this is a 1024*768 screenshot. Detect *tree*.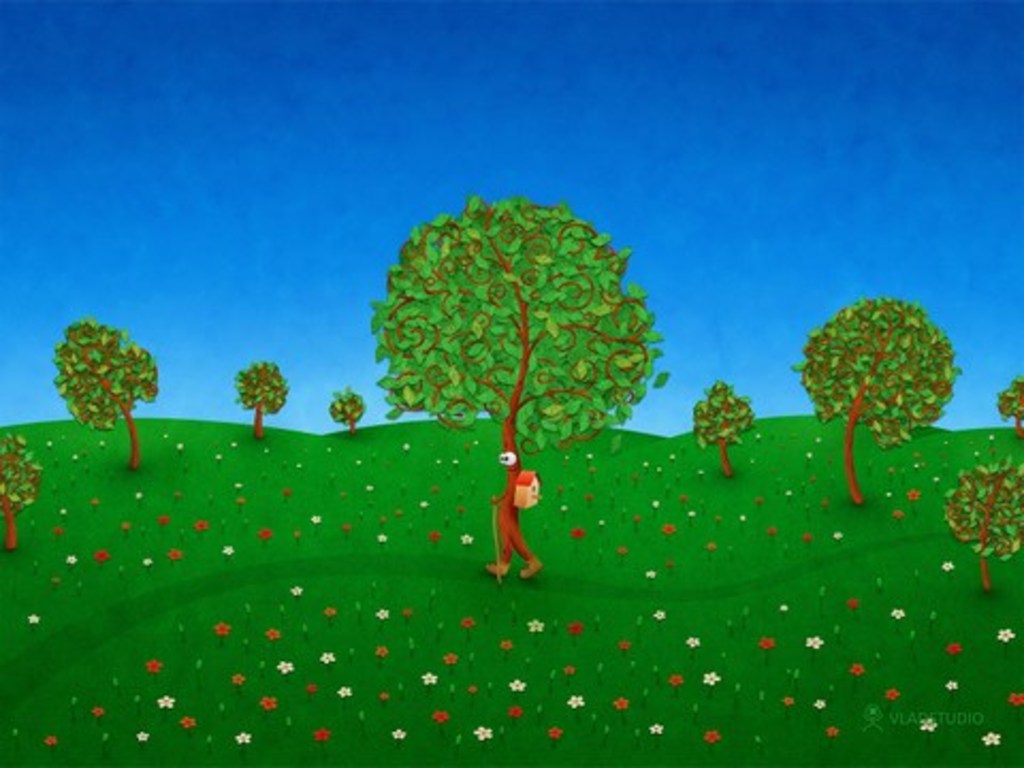
(0, 427, 43, 557).
